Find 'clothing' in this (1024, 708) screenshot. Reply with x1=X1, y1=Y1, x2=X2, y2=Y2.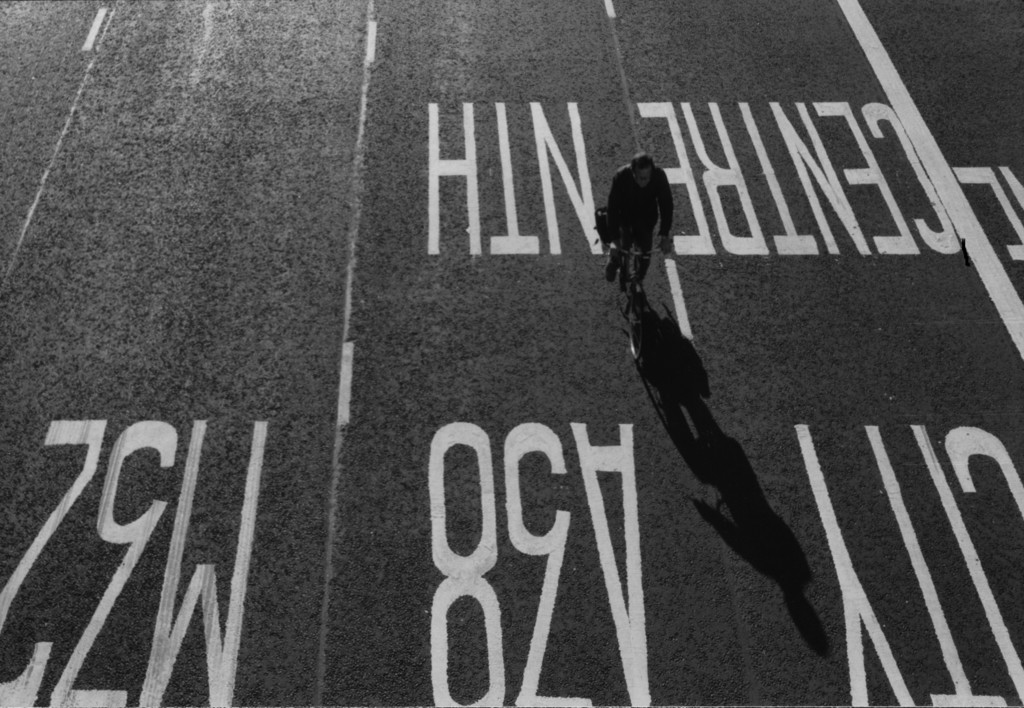
x1=605, y1=164, x2=676, y2=270.
